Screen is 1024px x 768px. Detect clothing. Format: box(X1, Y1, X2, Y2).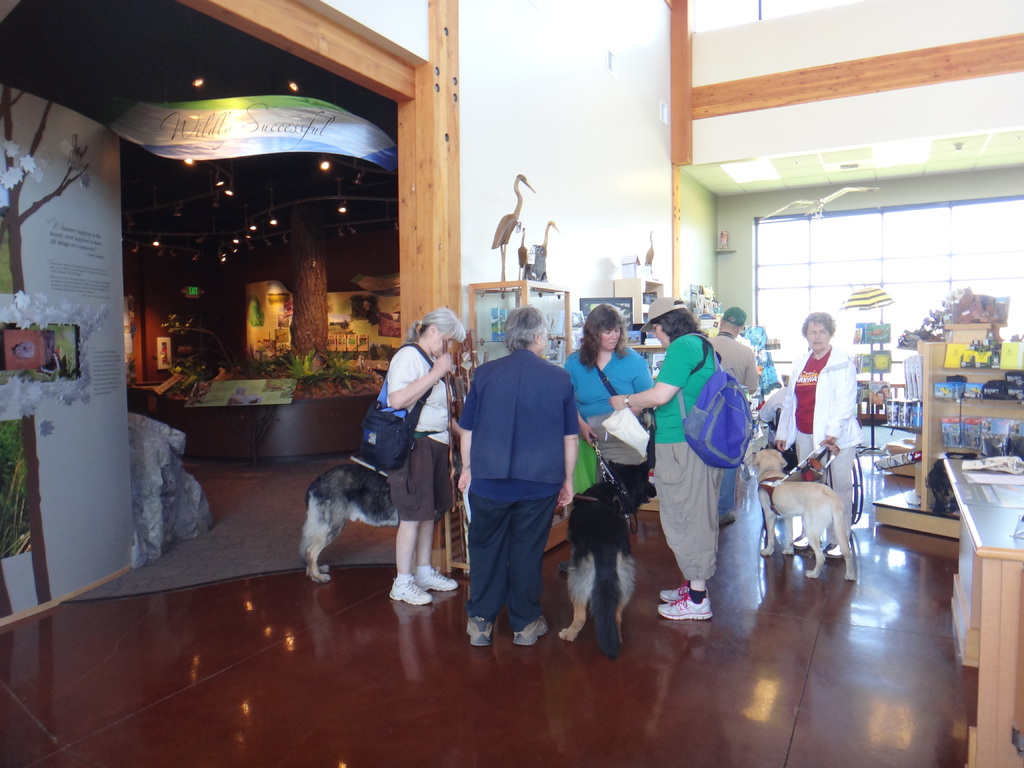
box(453, 312, 578, 636).
